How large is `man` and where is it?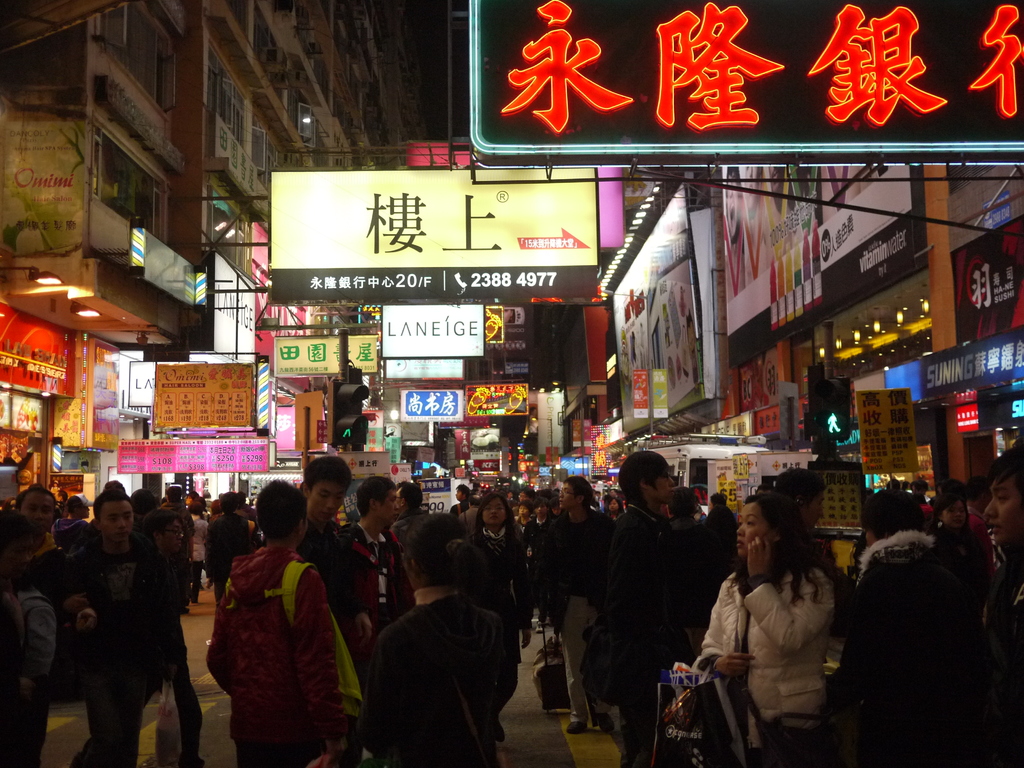
Bounding box: (x1=13, y1=488, x2=84, y2=767).
